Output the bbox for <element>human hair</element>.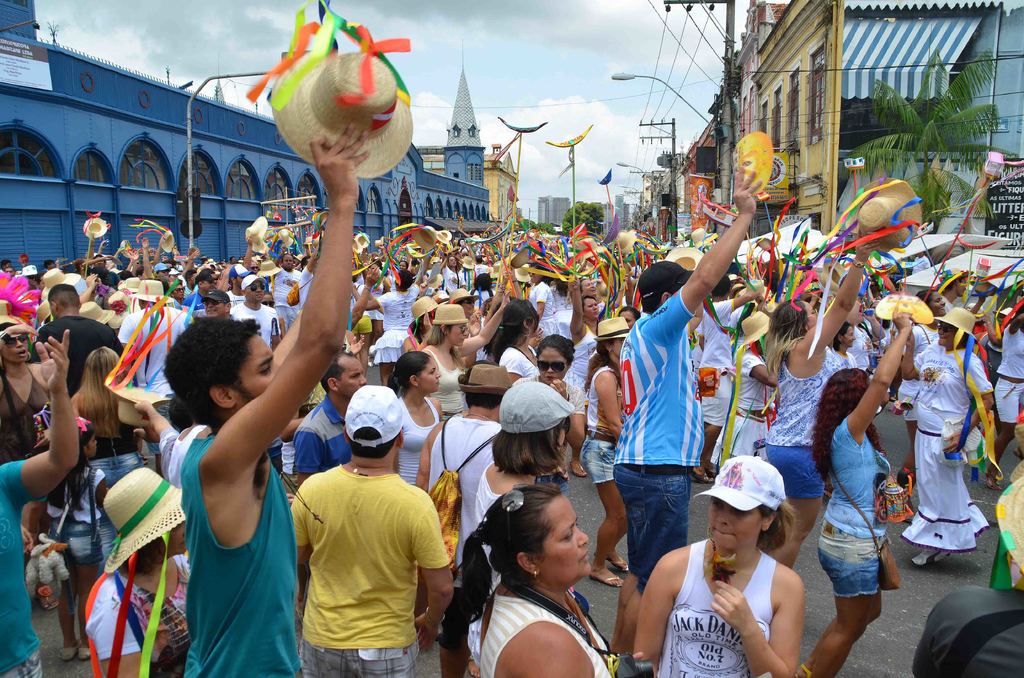
pyautogui.locateOnScreen(580, 291, 594, 312).
